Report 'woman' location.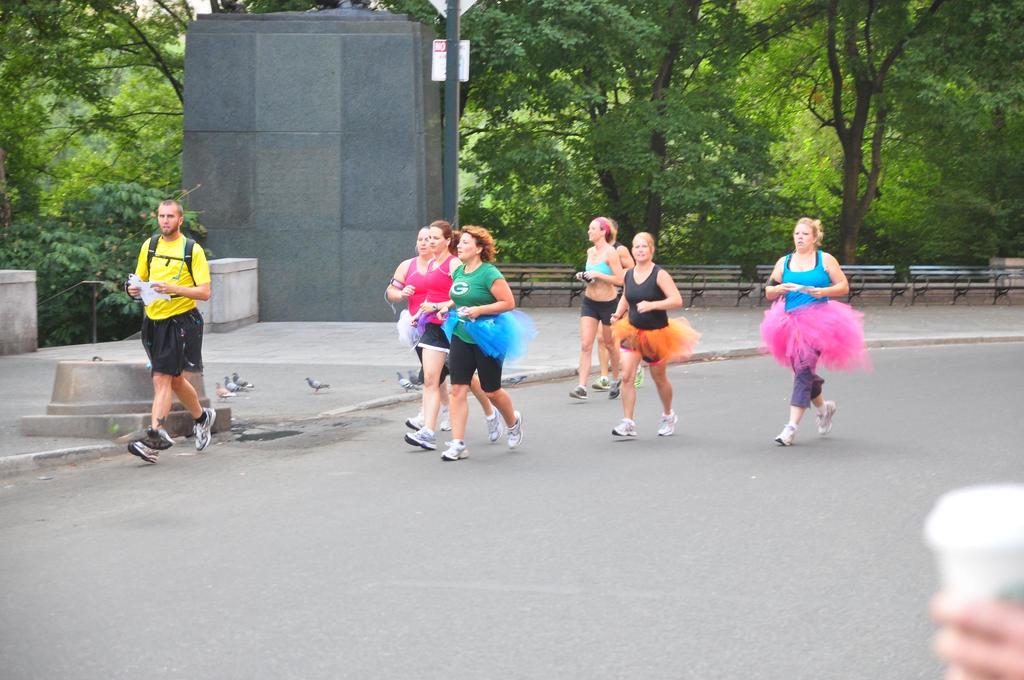
Report: (598, 212, 705, 444).
